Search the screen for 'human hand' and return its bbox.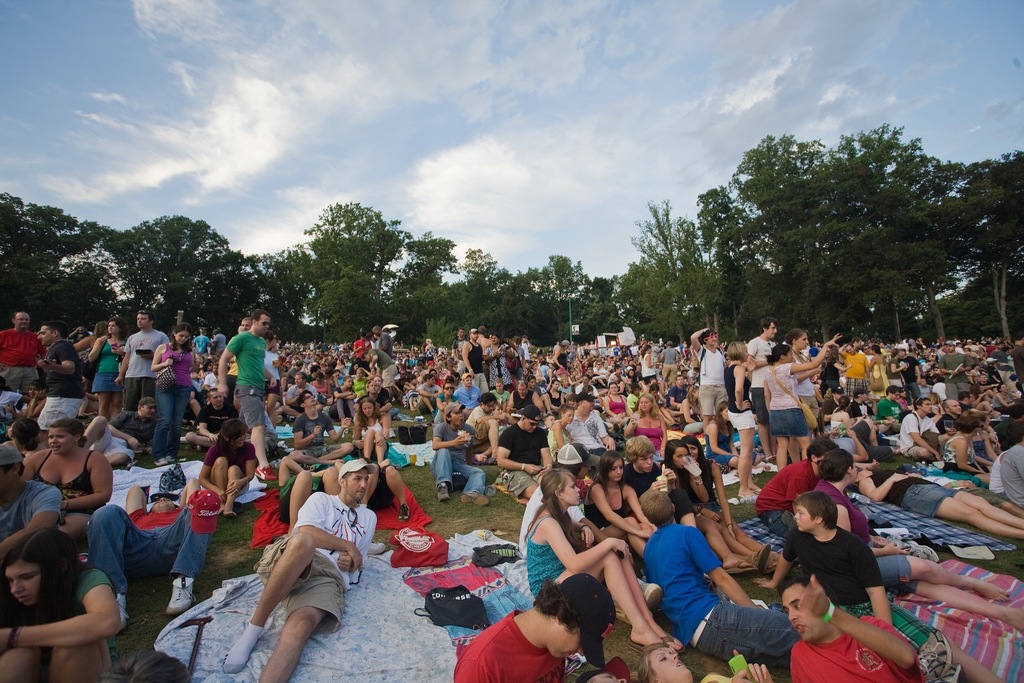
Found: 732, 397, 754, 413.
